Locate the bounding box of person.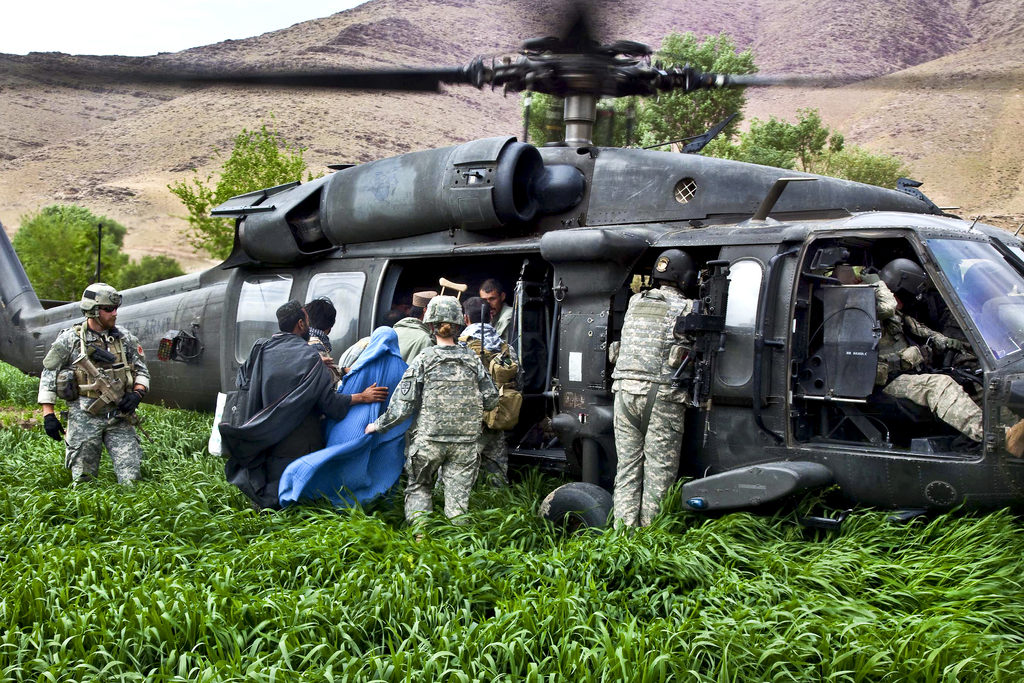
Bounding box: x1=279, y1=325, x2=422, y2=507.
